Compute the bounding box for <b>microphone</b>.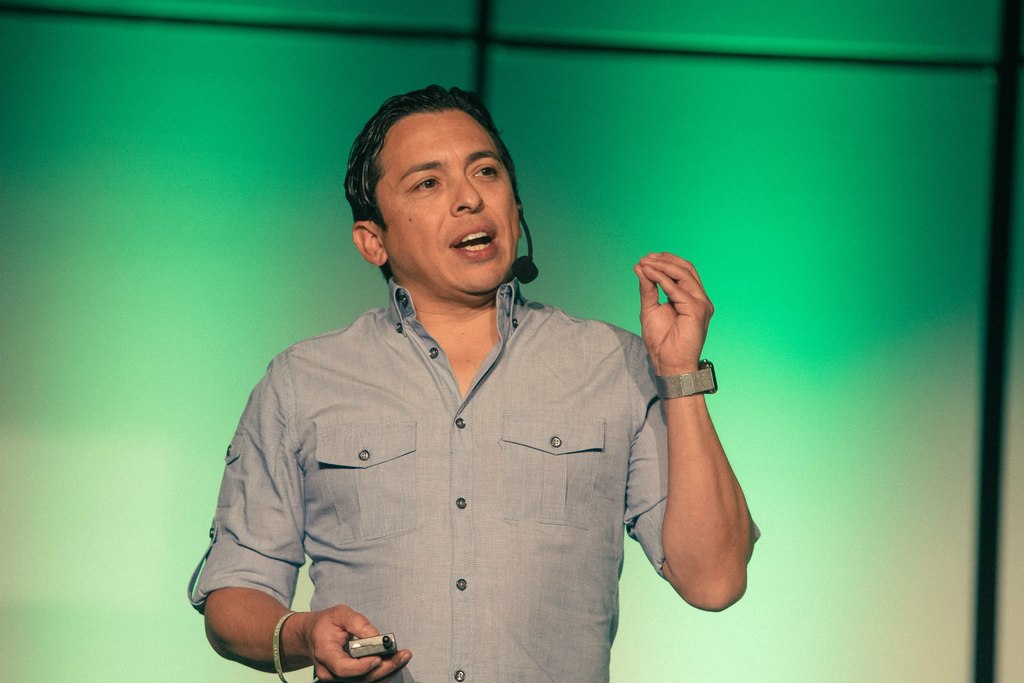
<bbox>513, 256, 545, 284</bbox>.
